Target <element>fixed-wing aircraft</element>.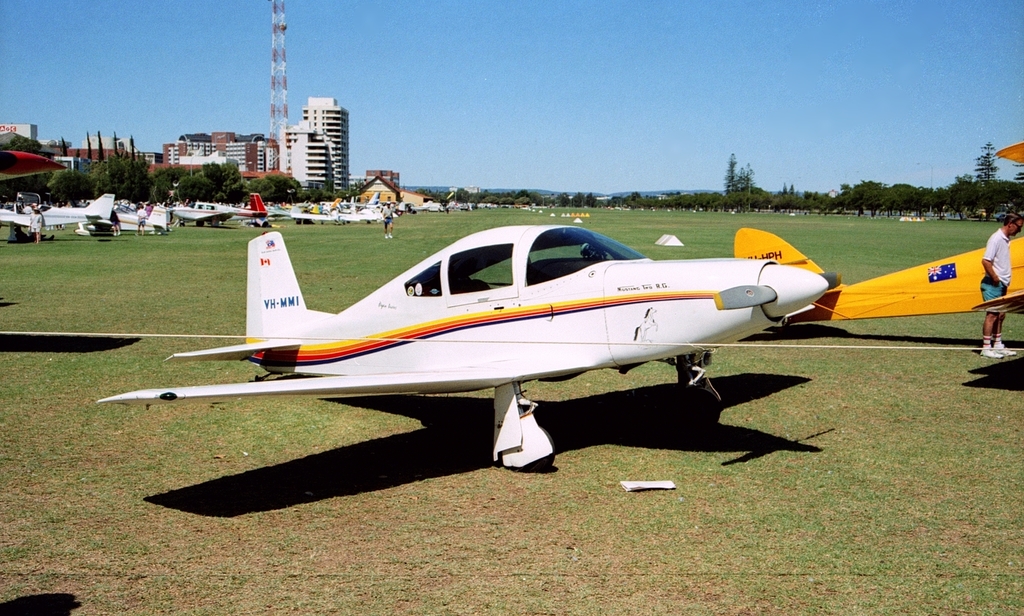
Target region: bbox(736, 143, 1023, 335).
